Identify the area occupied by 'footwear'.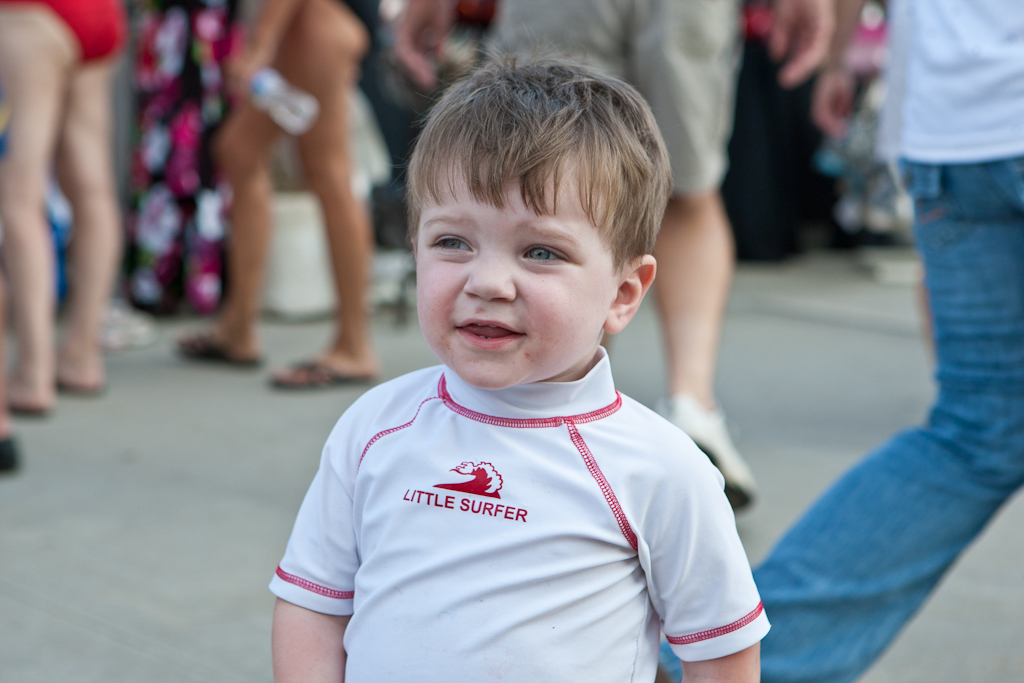
Area: (x1=661, y1=380, x2=757, y2=518).
